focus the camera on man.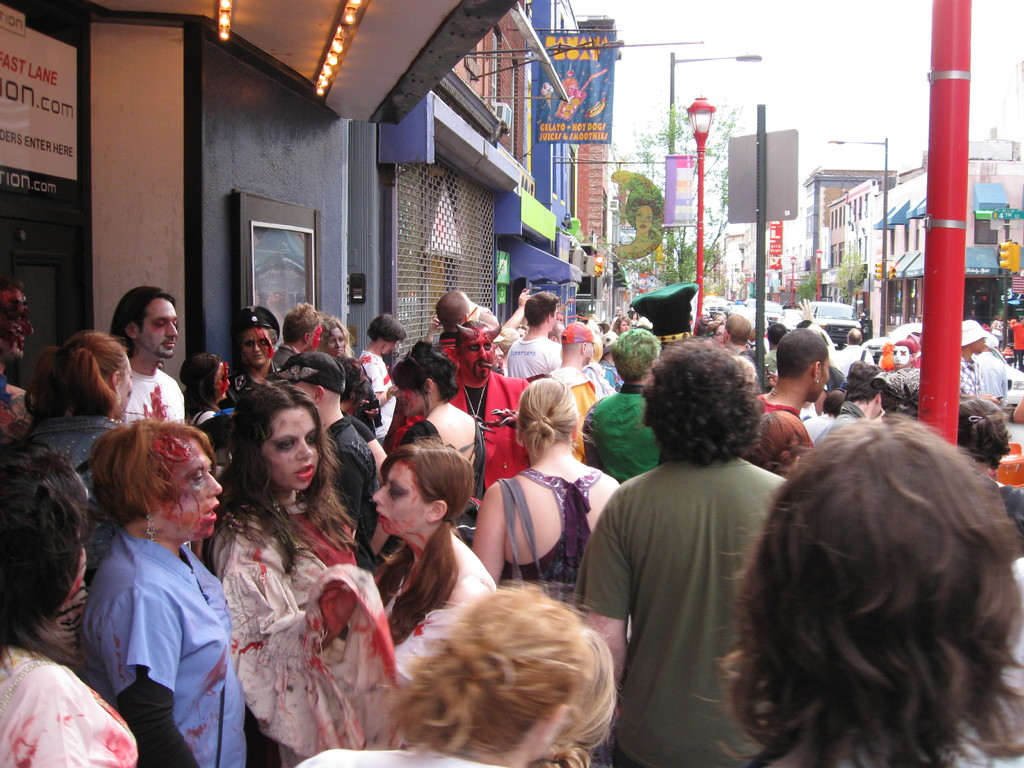
Focus region: left=812, top=362, right=883, bottom=449.
